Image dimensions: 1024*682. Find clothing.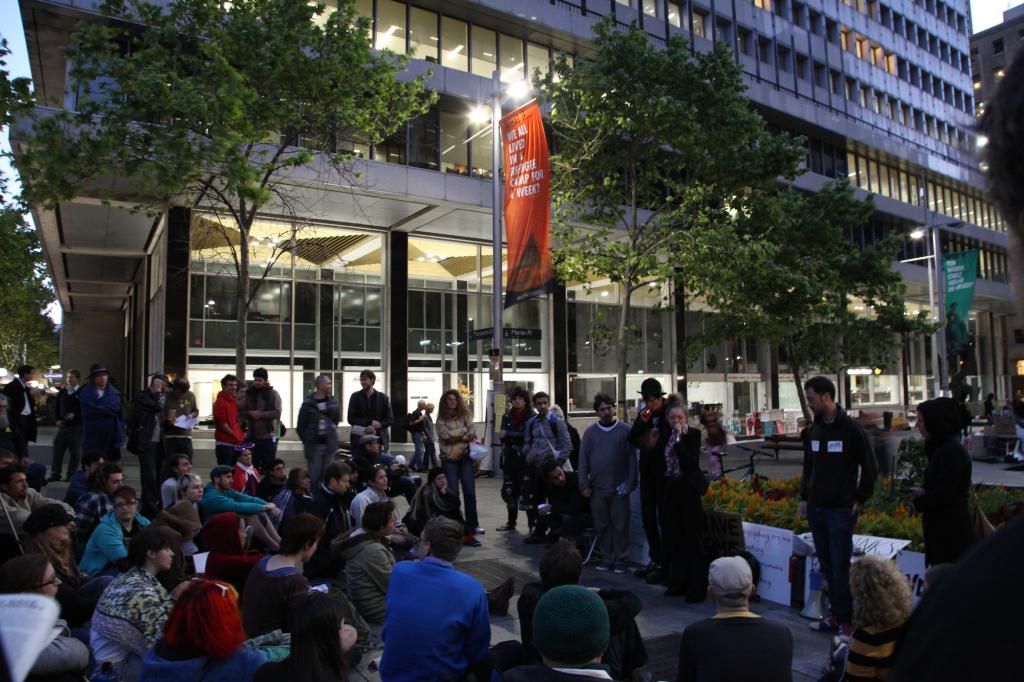
crop(75, 508, 156, 577).
